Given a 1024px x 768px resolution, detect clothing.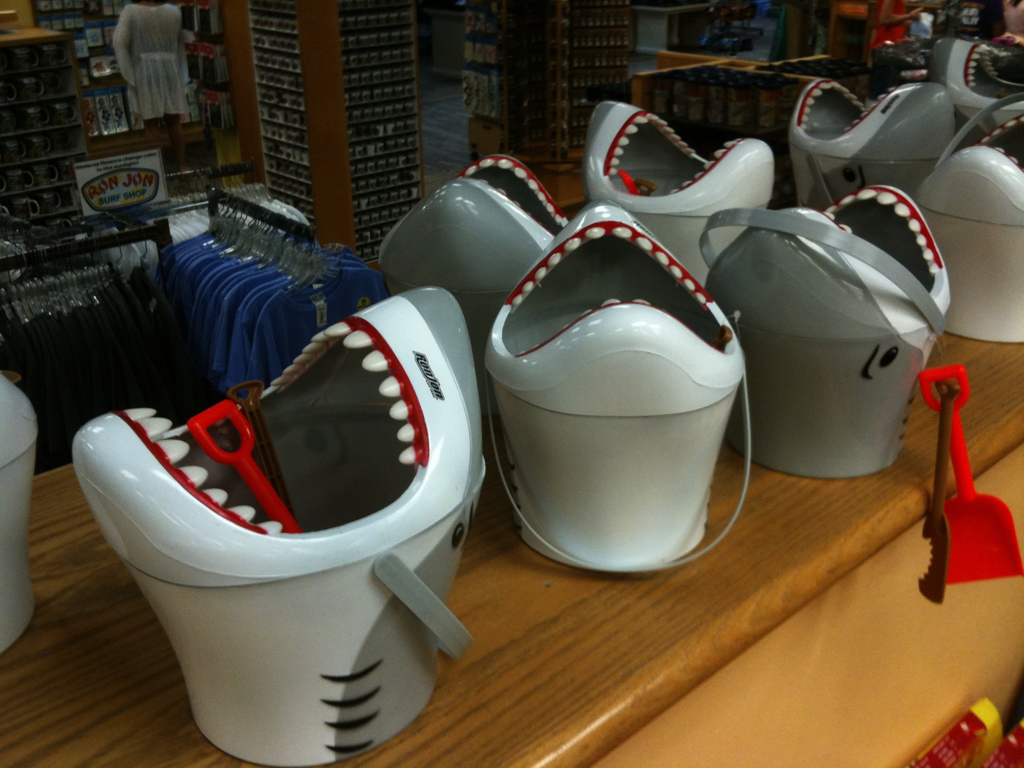
[x1=863, y1=0, x2=914, y2=75].
